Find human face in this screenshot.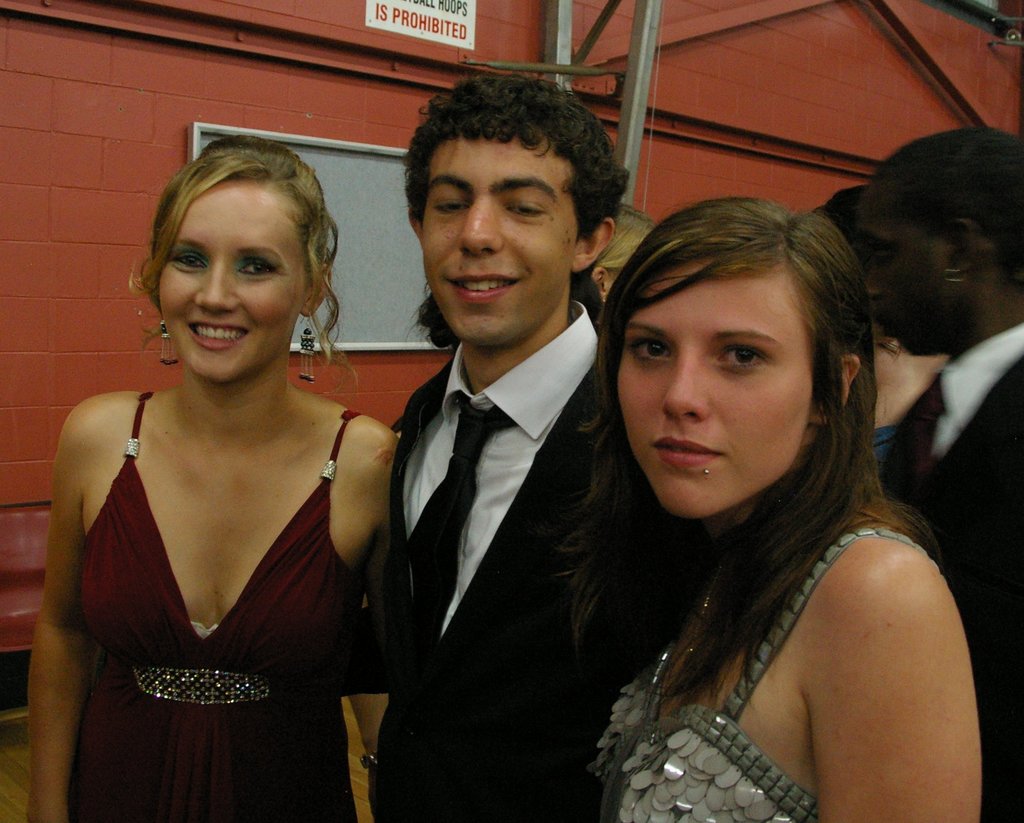
The bounding box for human face is crop(420, 133, 573, 349).
